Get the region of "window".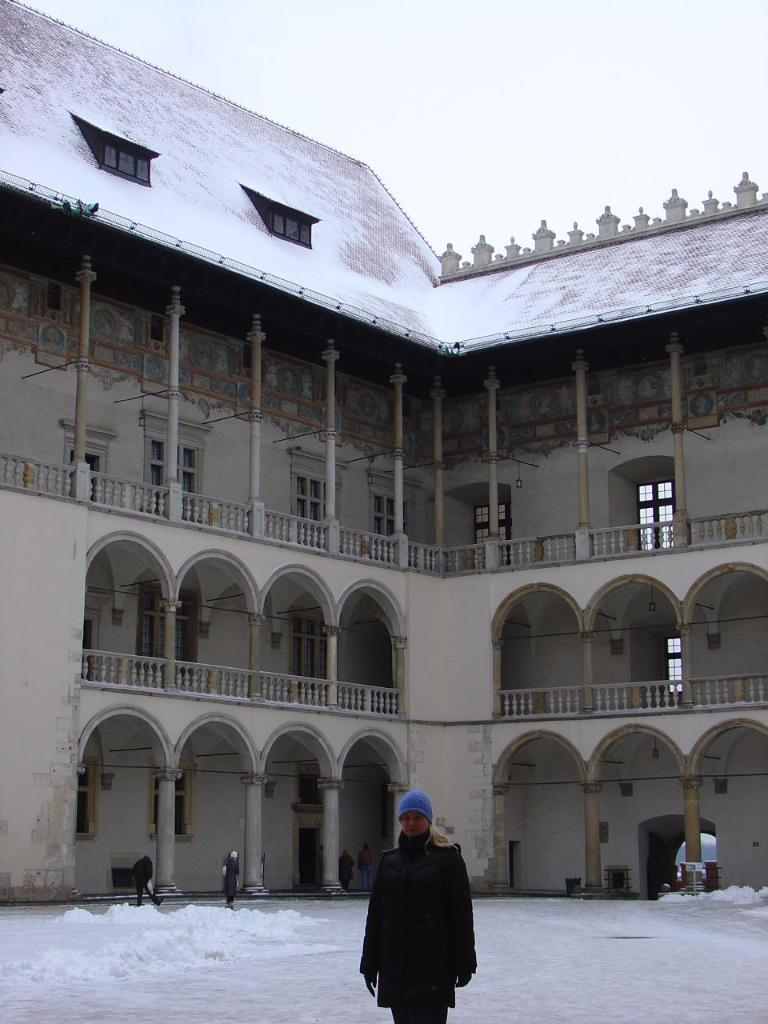
crop(627, 618, 682, 706).
